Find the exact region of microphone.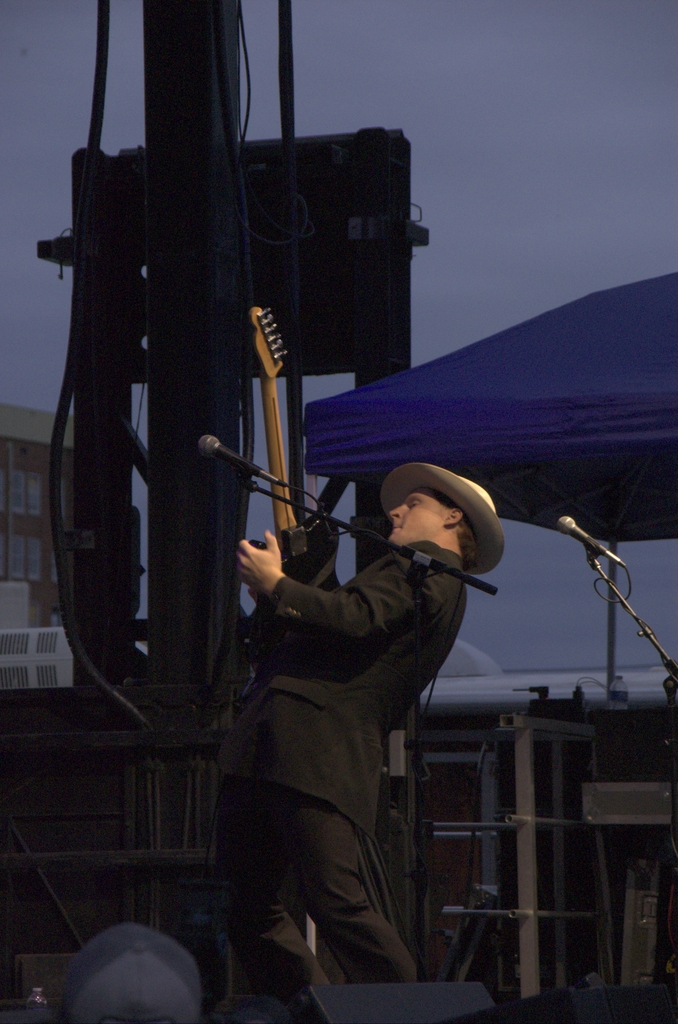
Exact region: [557, 516, 625, 567].
